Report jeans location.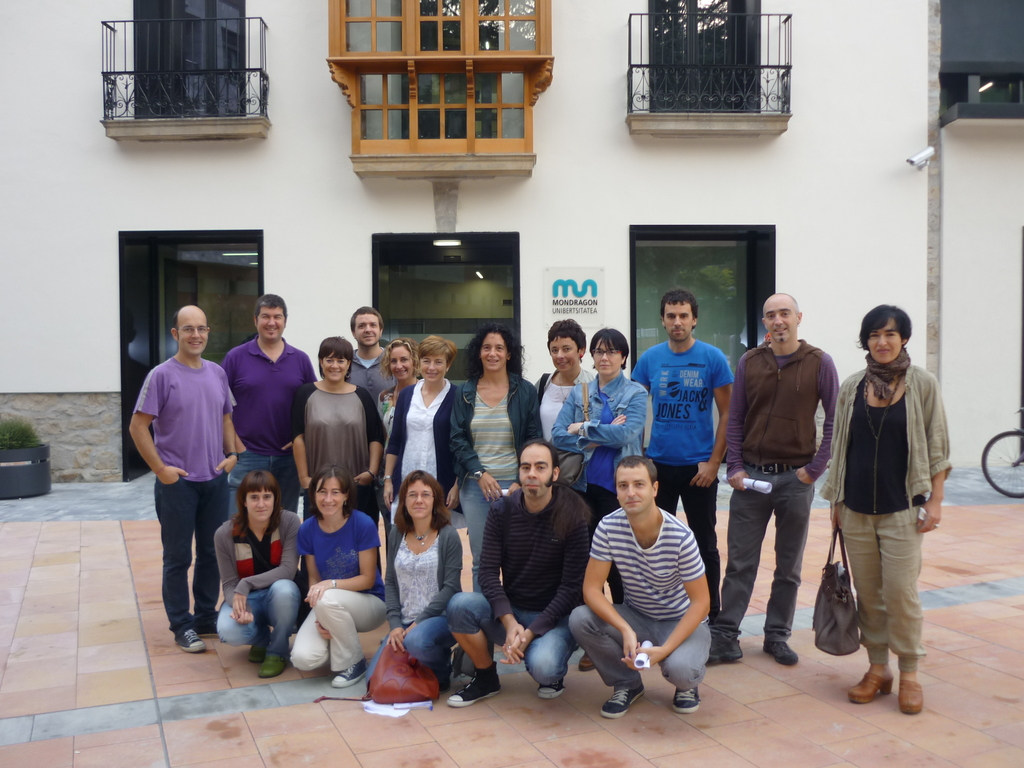
Report: pyautogui.locateOnScreen(447, 589, 577, 682).
